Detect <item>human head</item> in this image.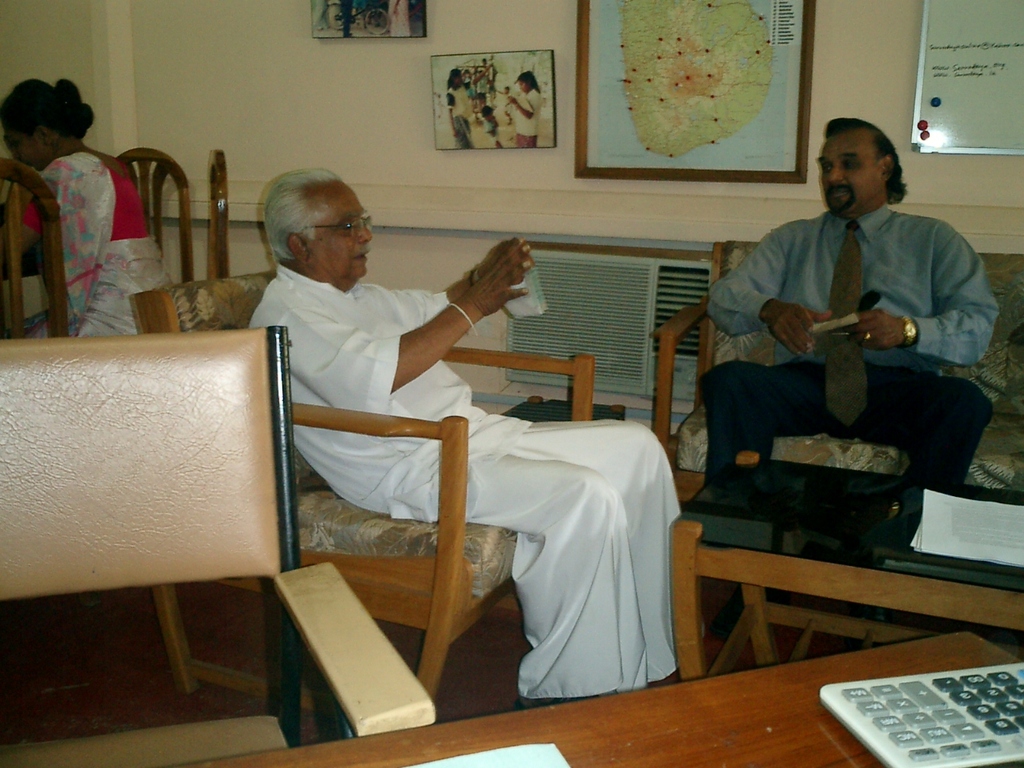
Detection: [x1=249, y1=157, x2=380, y2=288].
